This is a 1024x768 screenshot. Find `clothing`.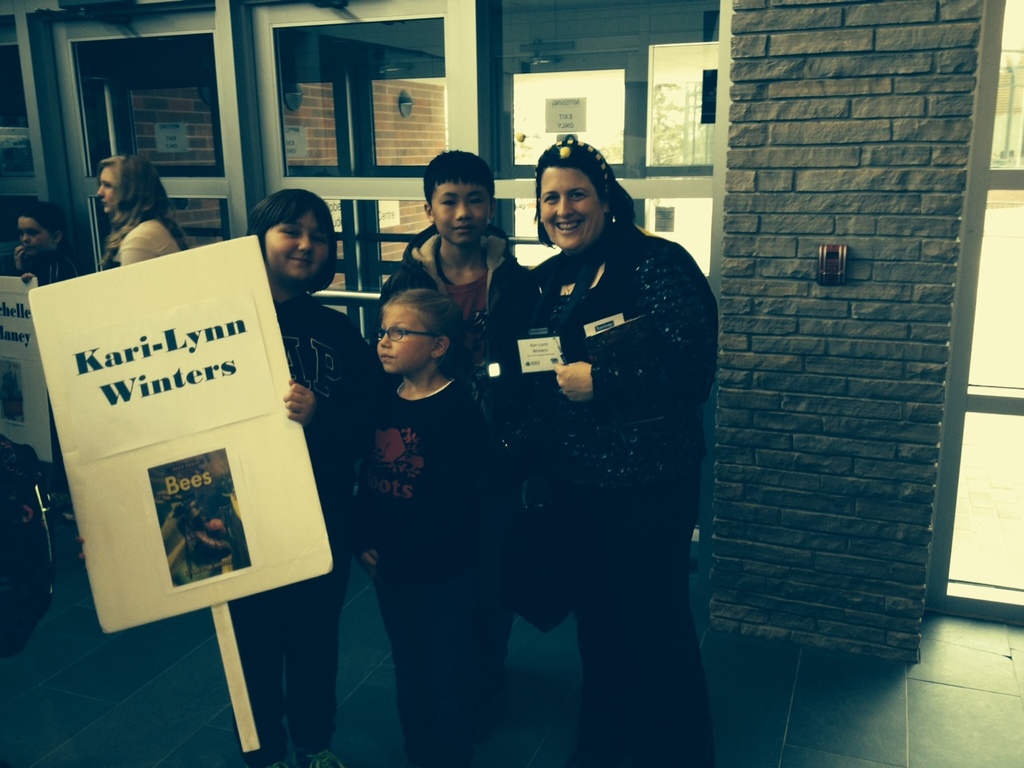
Bounding box: [x1=116, y1=214, x2=185, y2=266].
